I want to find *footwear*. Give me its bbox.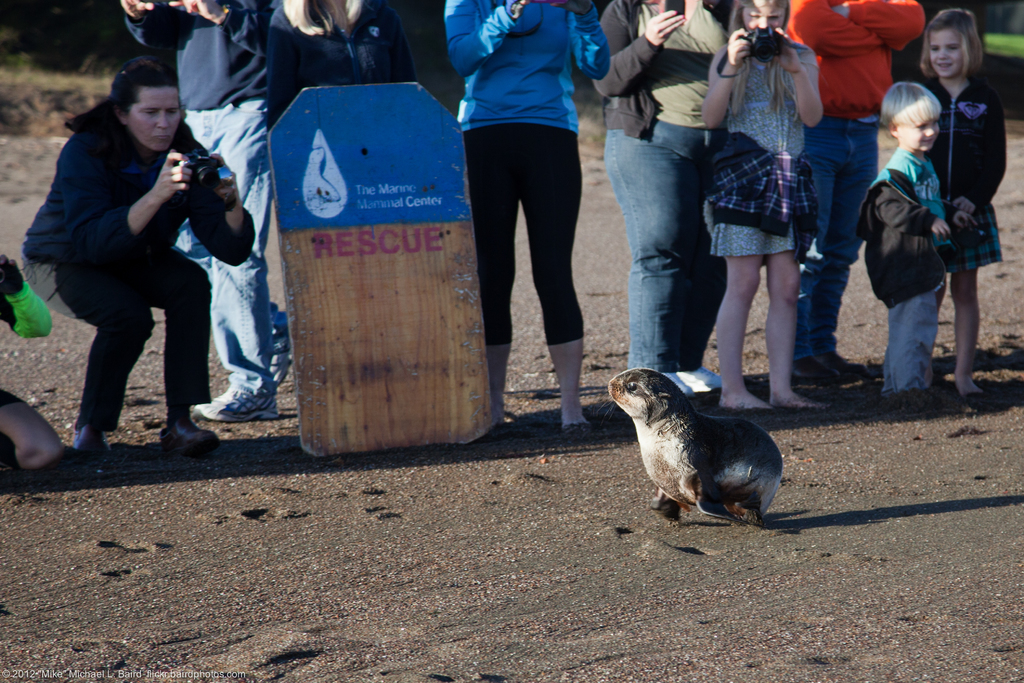
region(485, 406, 504, 431).
